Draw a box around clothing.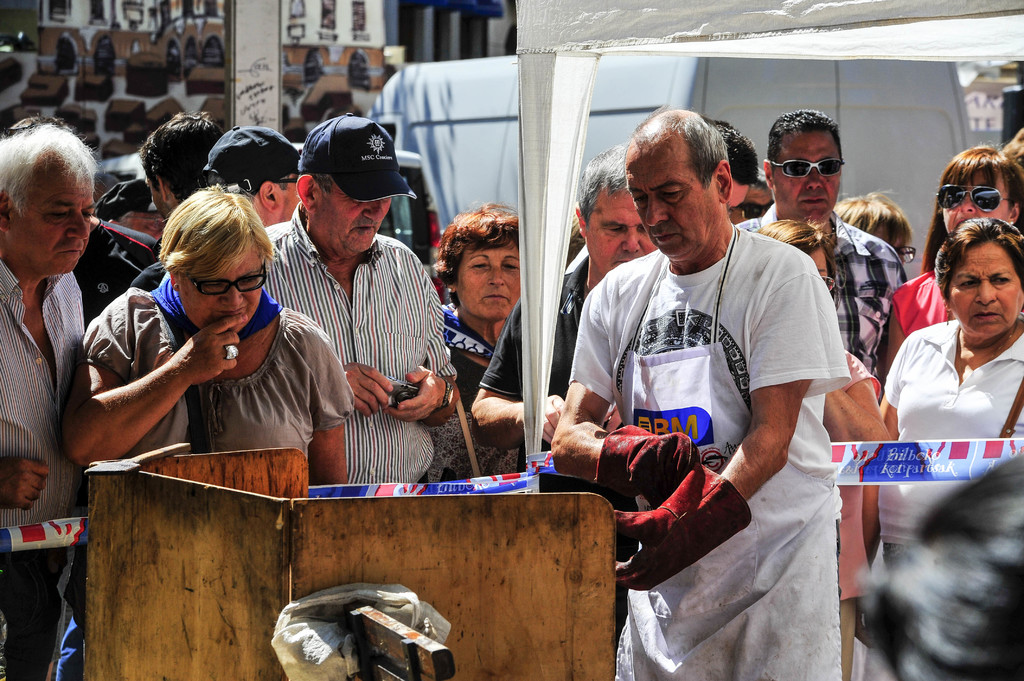
(568, 190, 854, 625).
